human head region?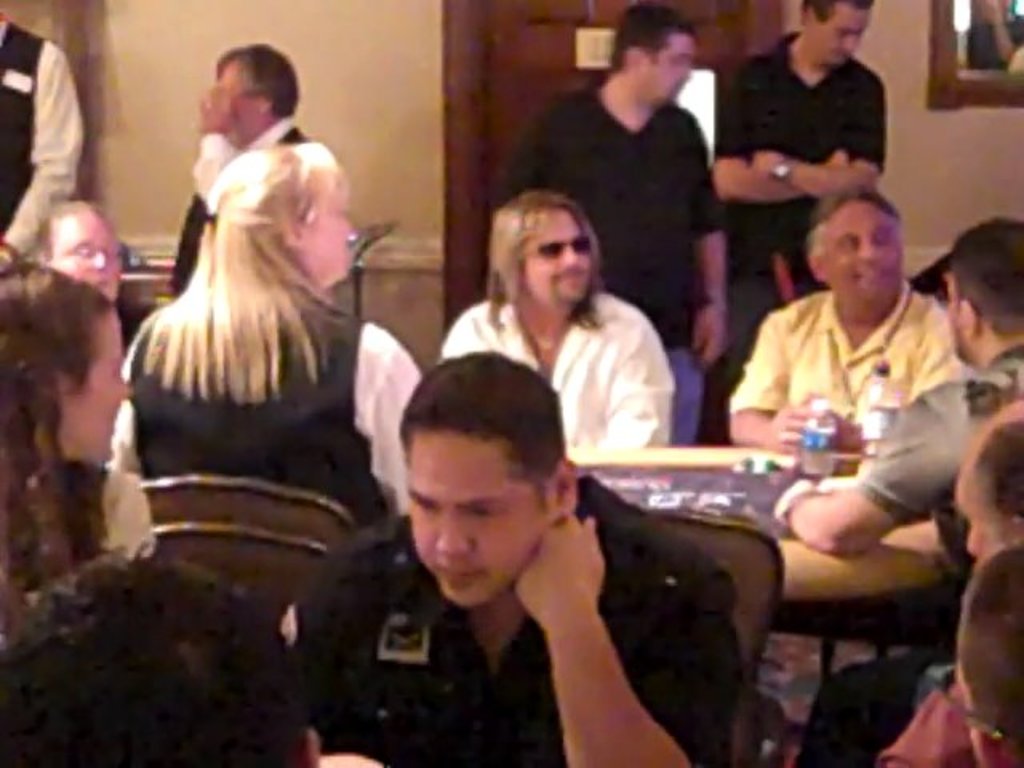
select_region(806, 189, 904, 317)
